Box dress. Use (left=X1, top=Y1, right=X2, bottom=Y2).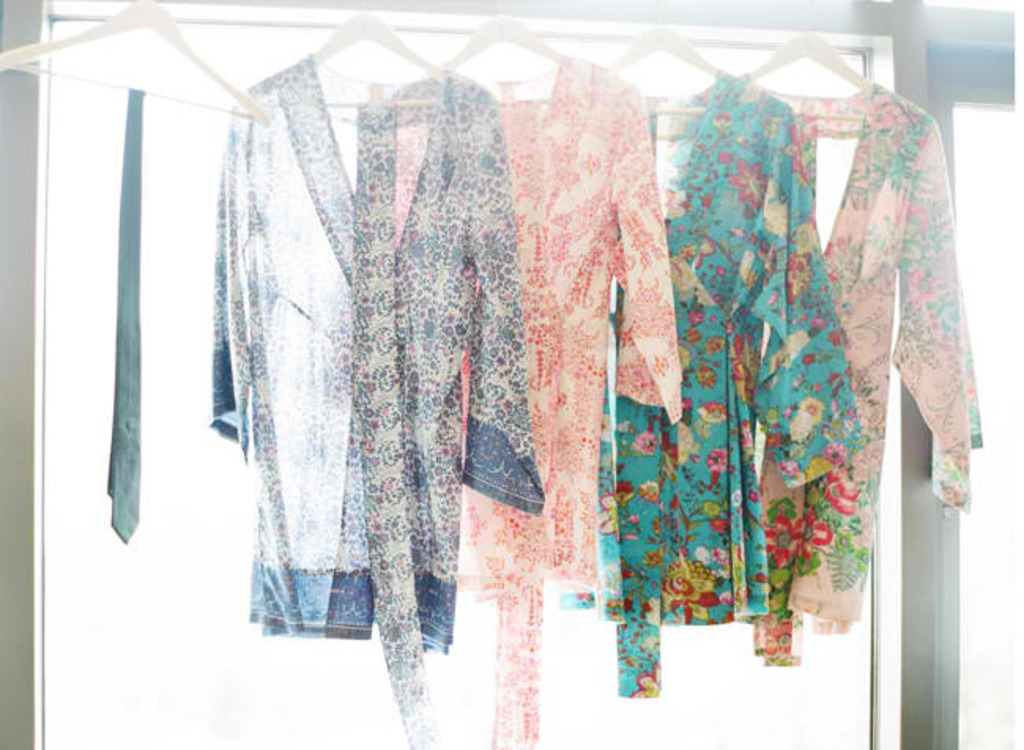
(left=551, top=69, right=871, bottom=695).
